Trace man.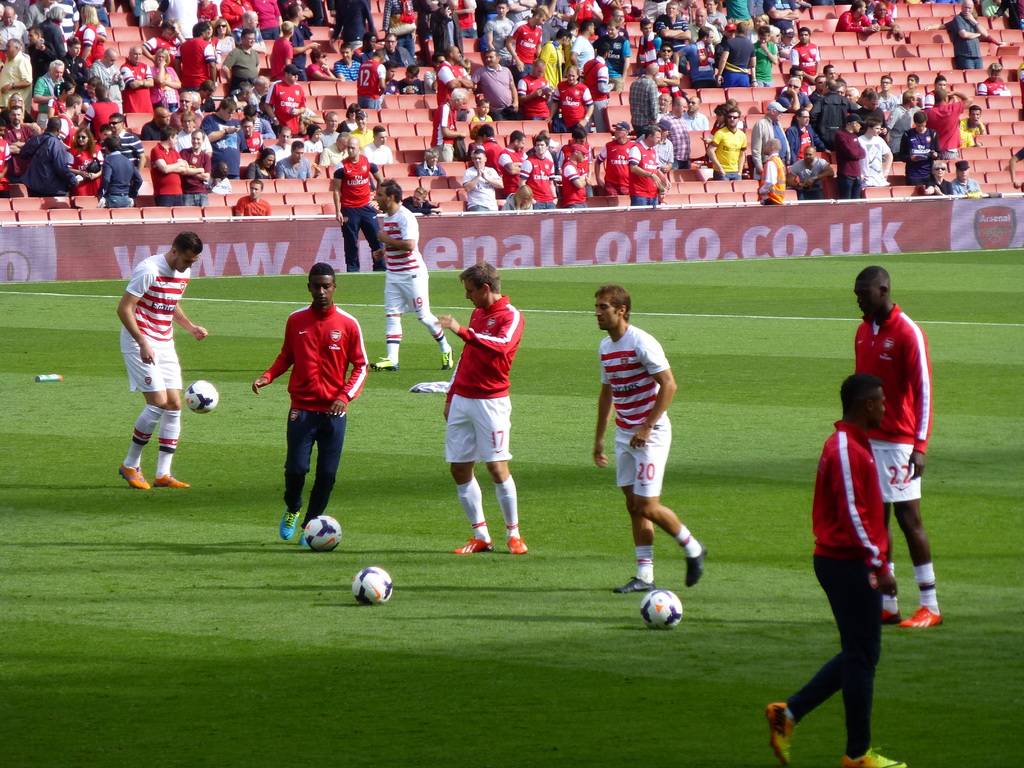
Traced to crop(561, 127, 590, 172).
